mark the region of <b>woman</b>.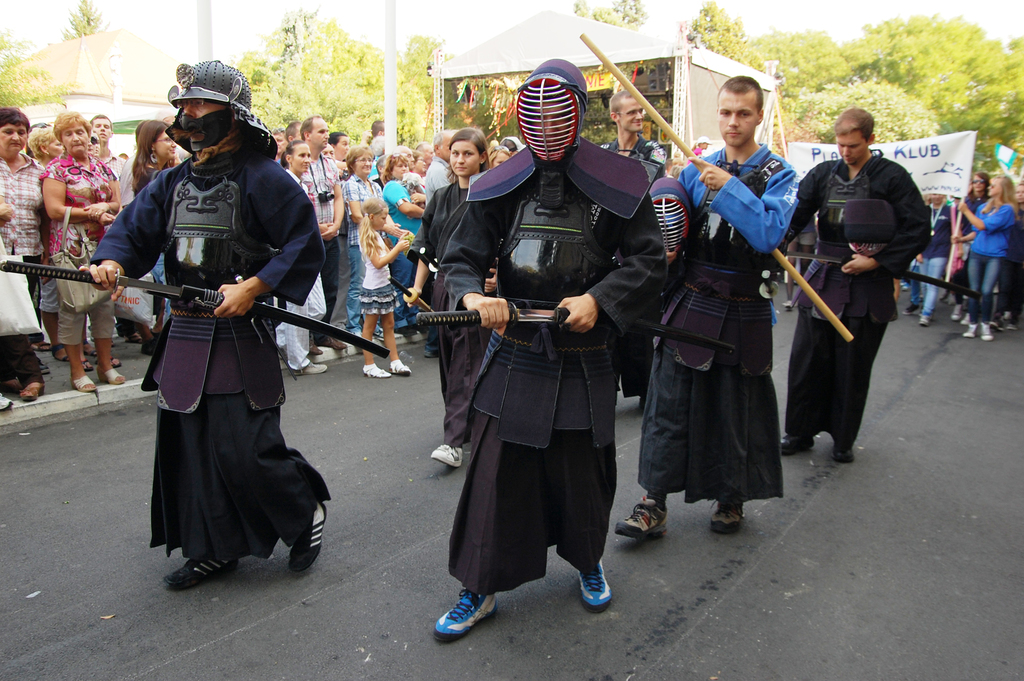
Region: region(384, 152, 422, 316).
